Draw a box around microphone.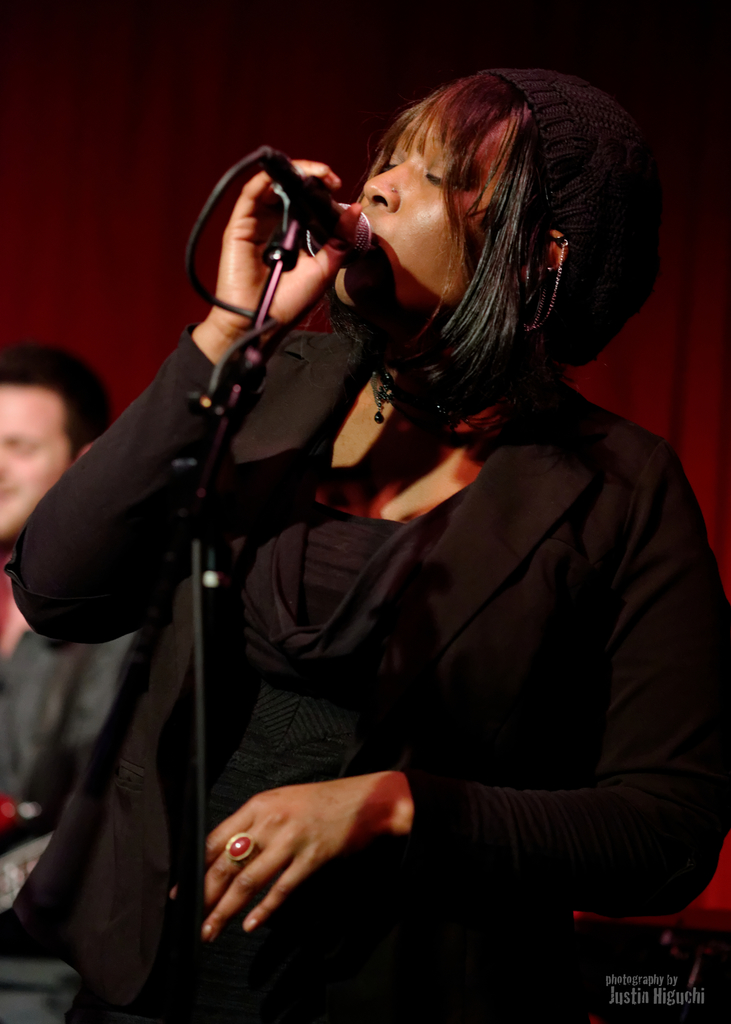
x1=249 y1=140 x2=376 y2=272.
